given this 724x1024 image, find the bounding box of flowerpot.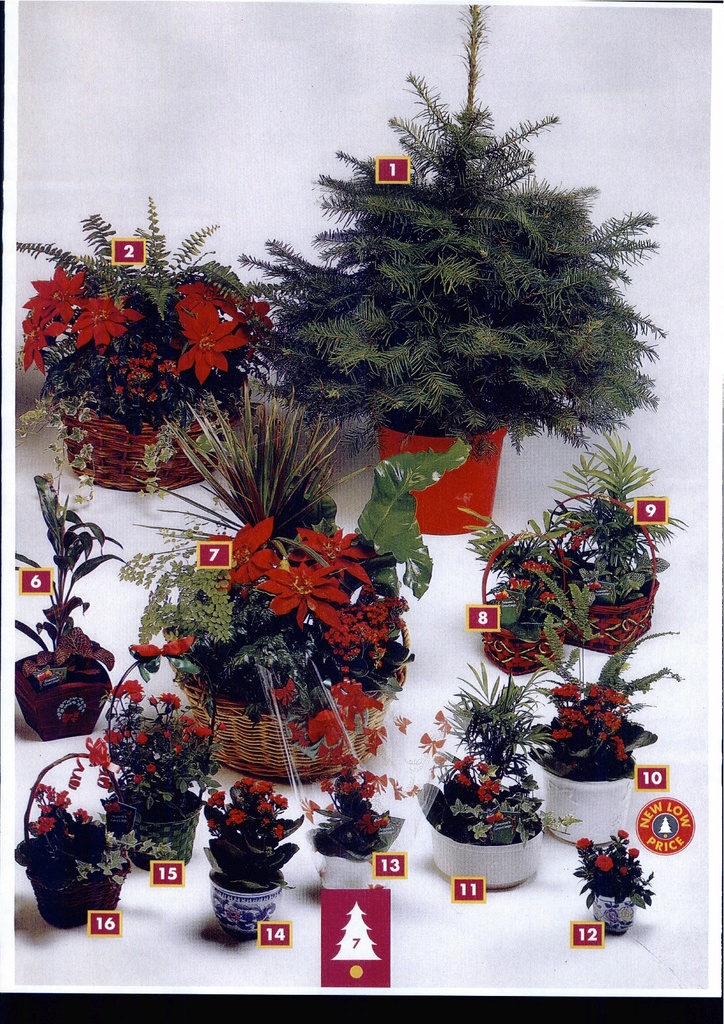
<box>46,399,239,497</box>.
